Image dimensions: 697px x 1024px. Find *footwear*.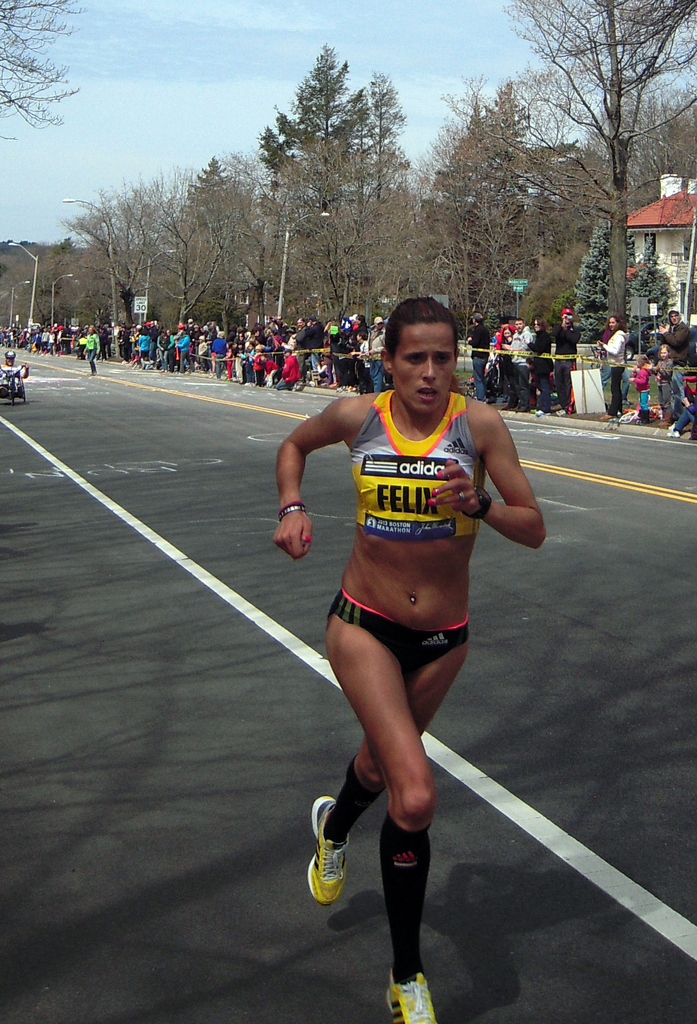
{"x1": 600, "y1": 414, "x2": 616, "y2": 417}.
